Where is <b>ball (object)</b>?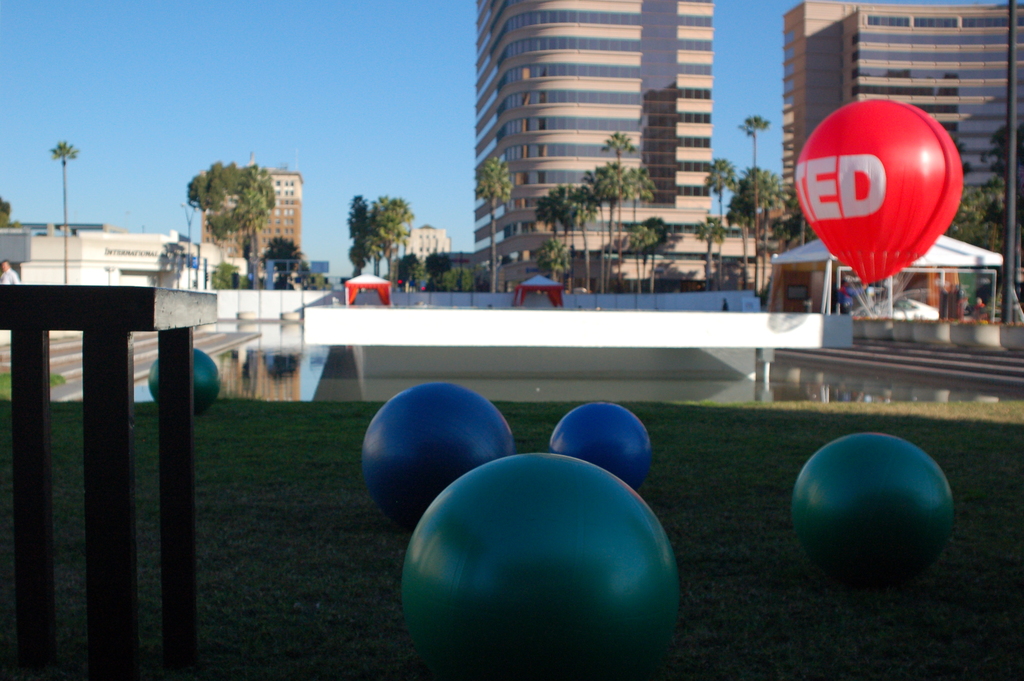
bbox(794, 429, 950, 584).
